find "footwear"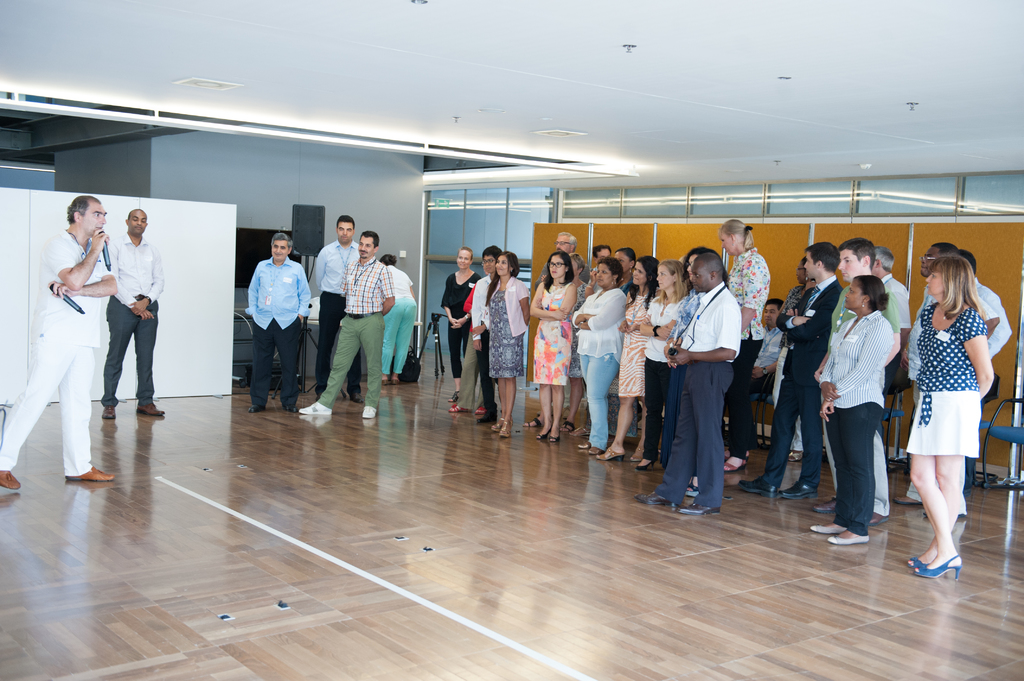
<bbox>538, 429, 546, 442</bbox>
